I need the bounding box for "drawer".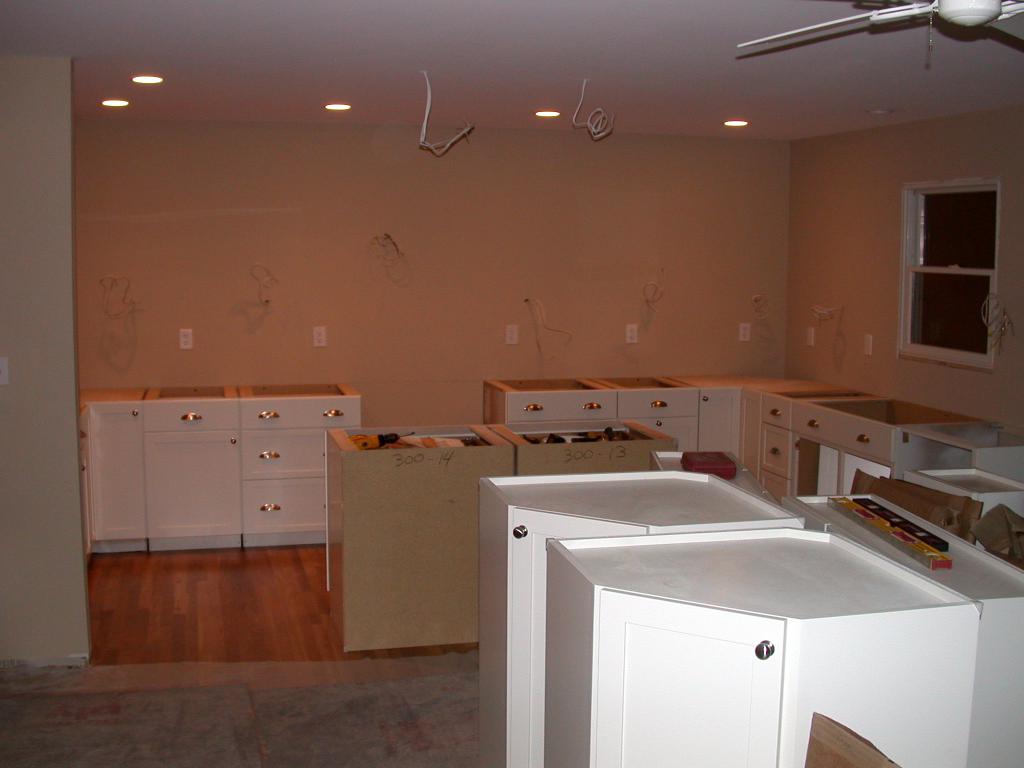
Here it is: (left=507, top=390, right=616, bottom=422).
